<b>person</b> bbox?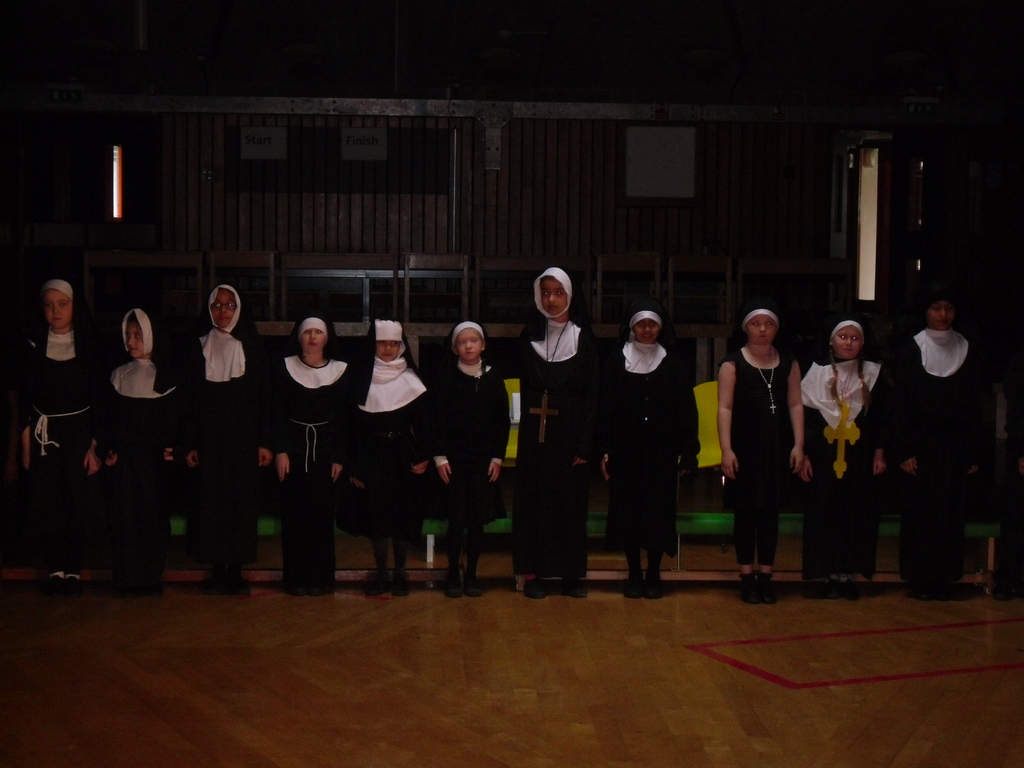
600/302/699/593
